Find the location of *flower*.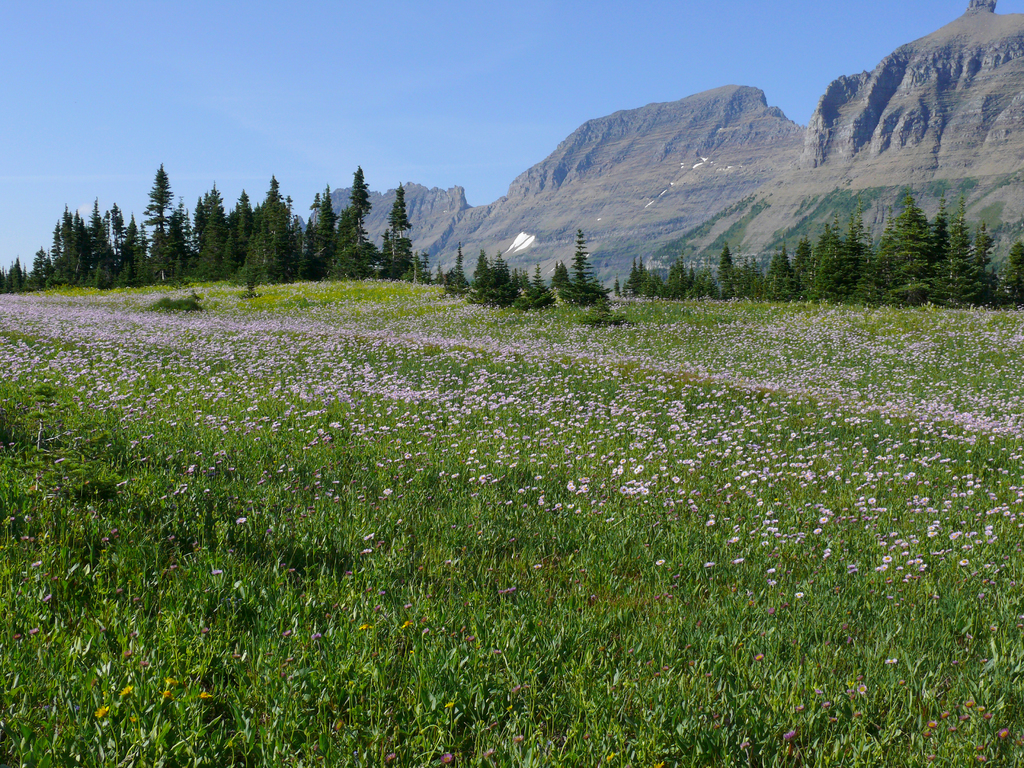
Location: bbox=(28, 626, 40, 634).
